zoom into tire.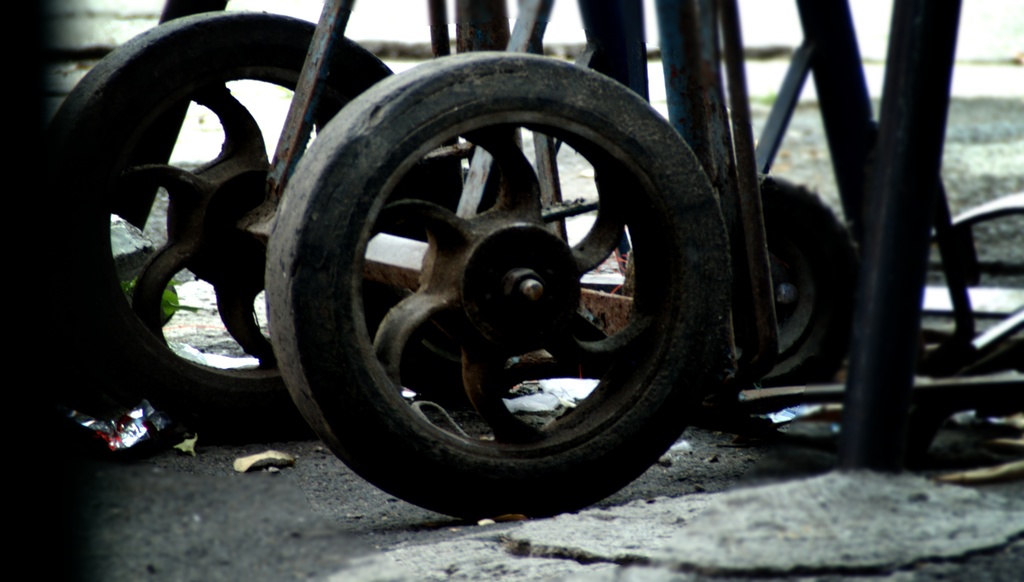
Zoom target: 688/172/862/430.
